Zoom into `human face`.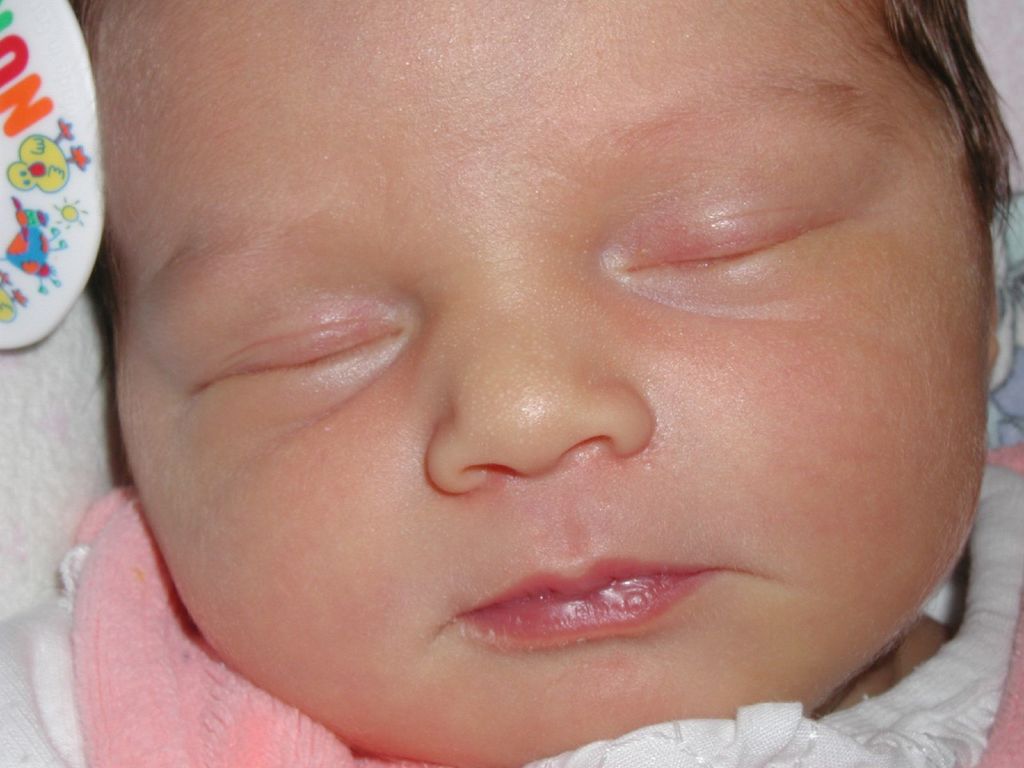
Zoom target: detection(104, 0, 991, 764).
